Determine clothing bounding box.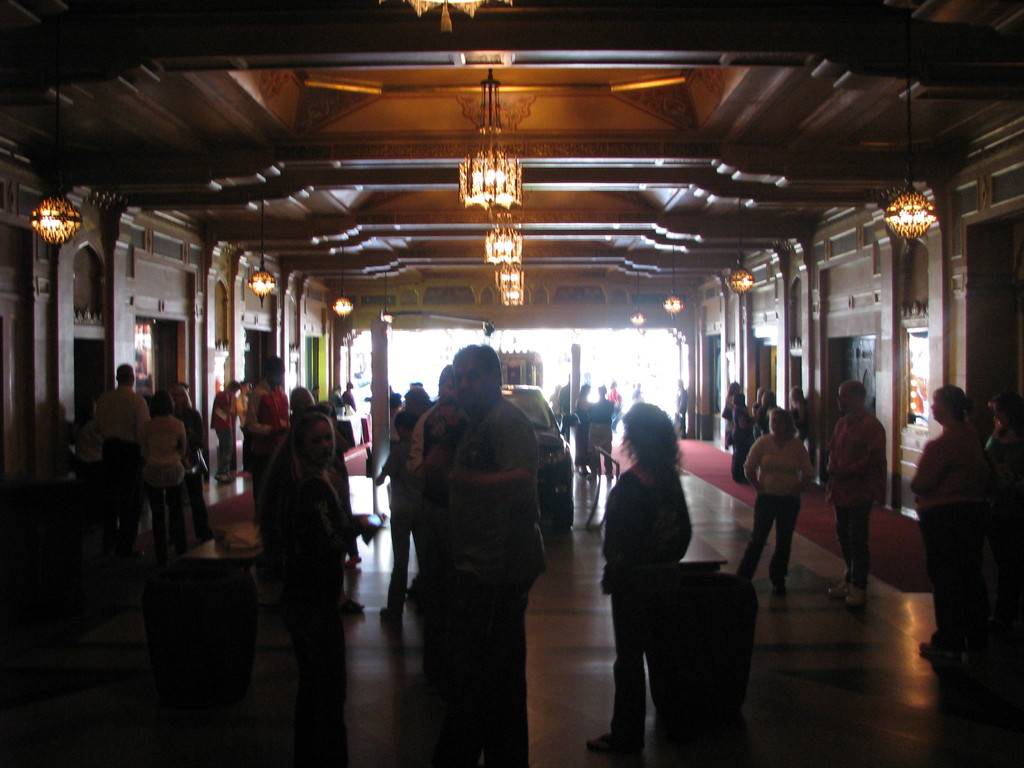
Determined: locate(579, 410, 698, 755).
